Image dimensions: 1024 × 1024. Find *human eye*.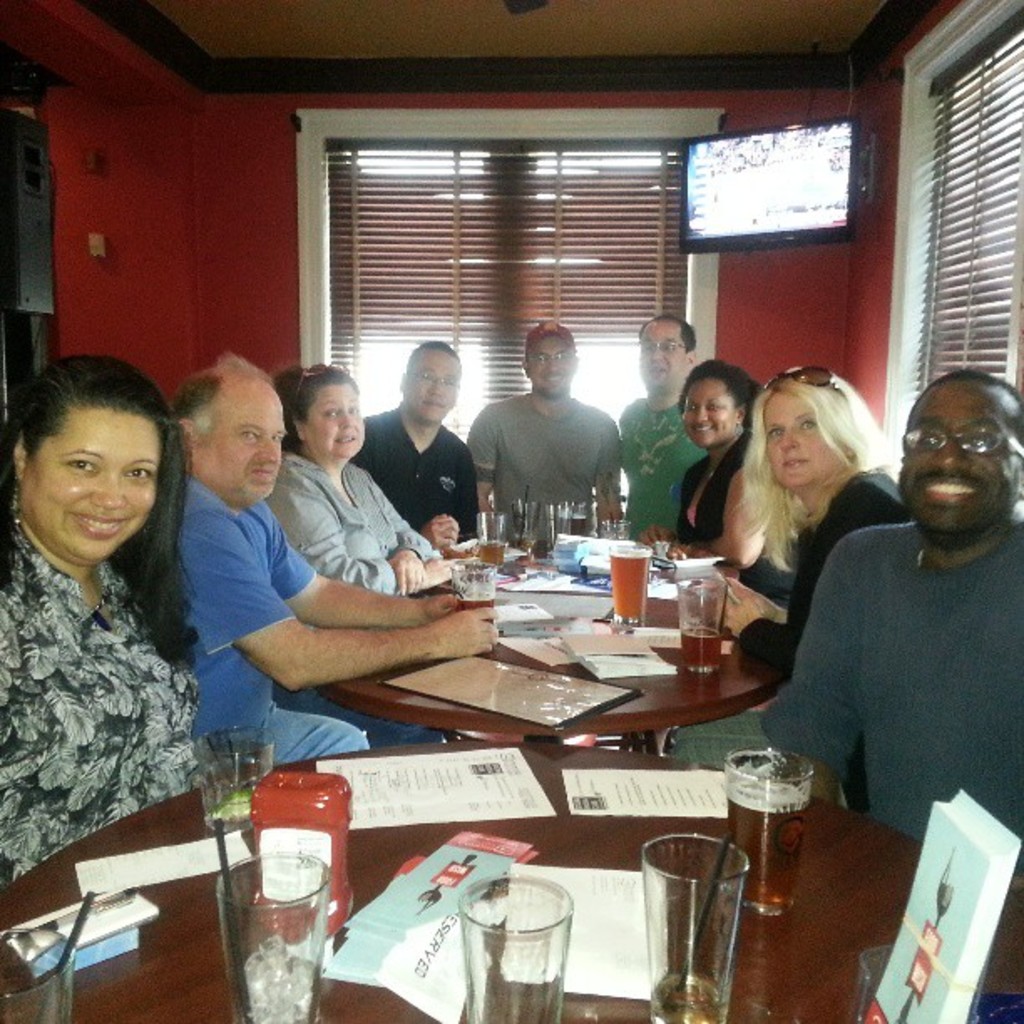
box=[661, 340, 673, 355].
